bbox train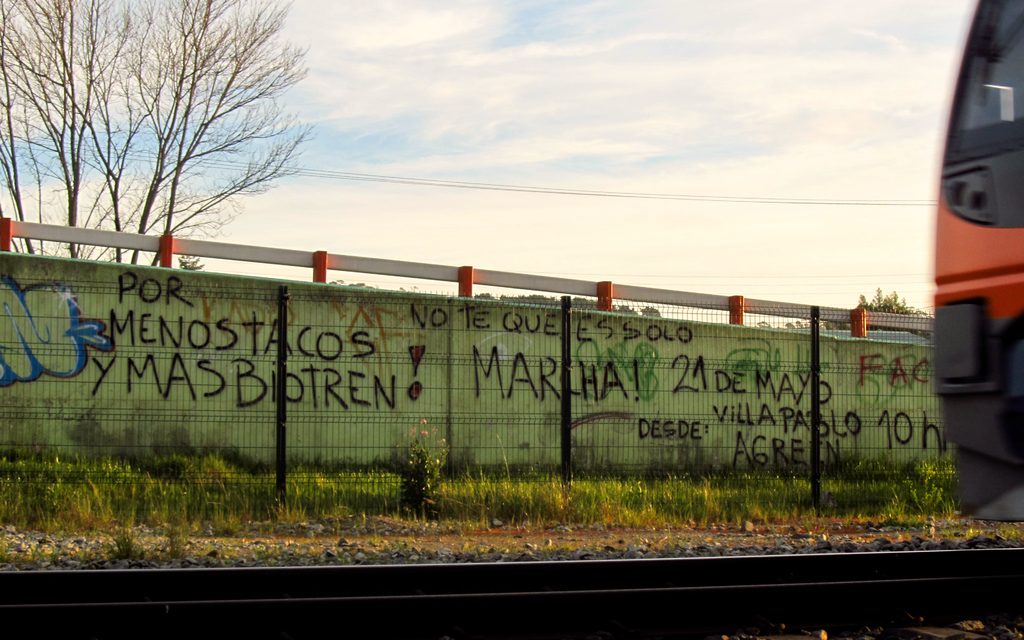
922:0:1023:526
